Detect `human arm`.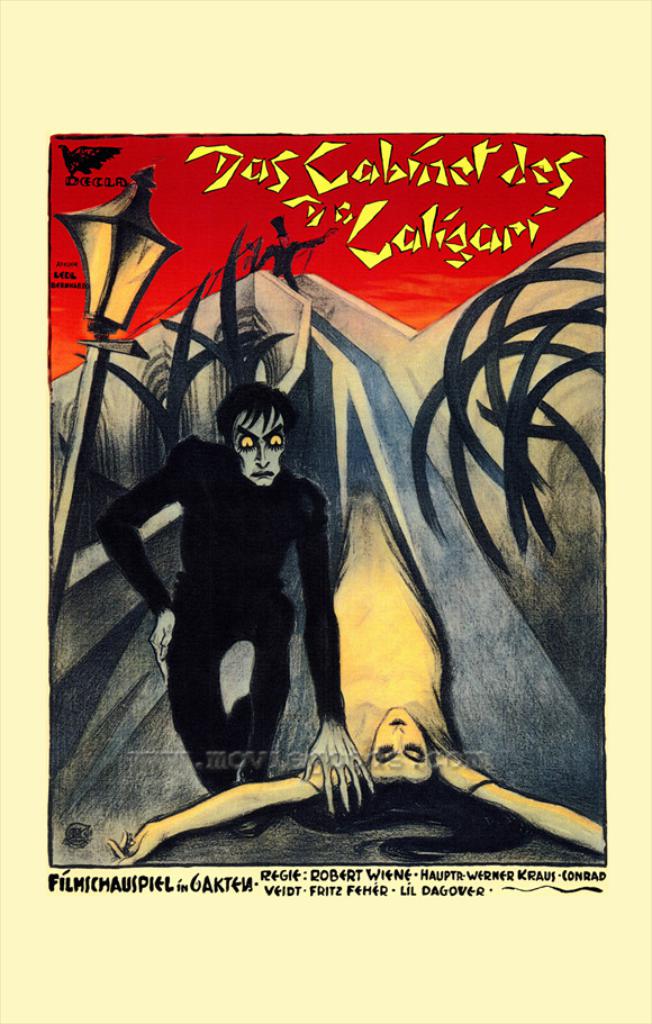
Detected at region(121, 753, 368, 843).
